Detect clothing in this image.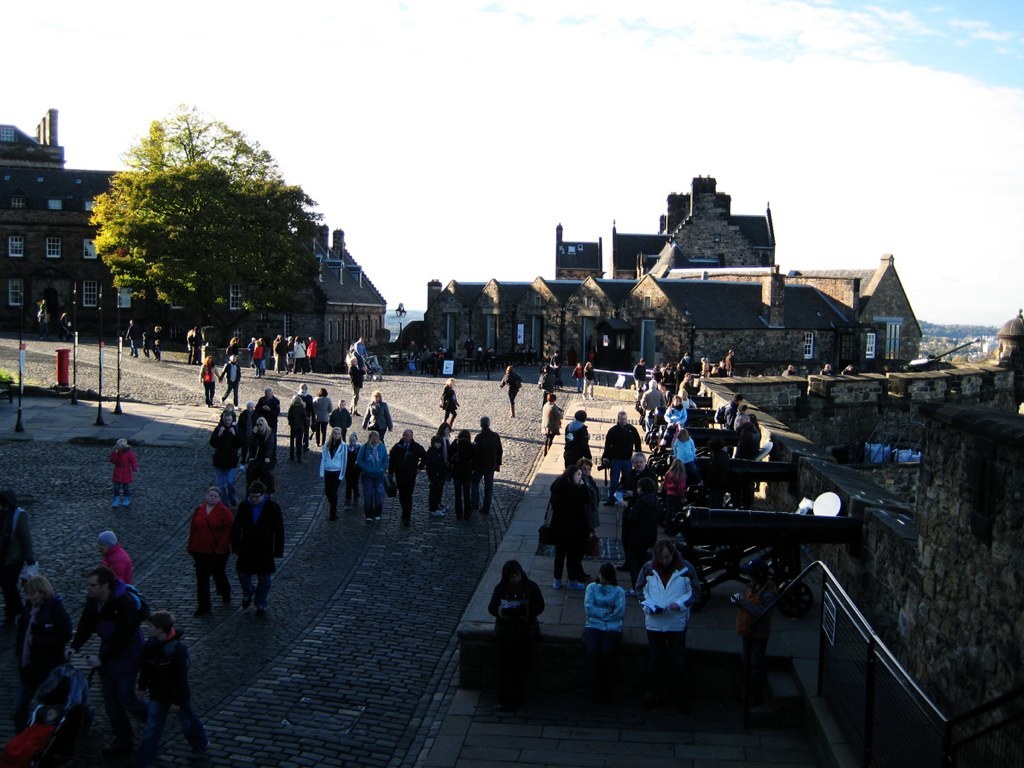
Detection: x1=250, y1=341, x2=264, y2=376.
